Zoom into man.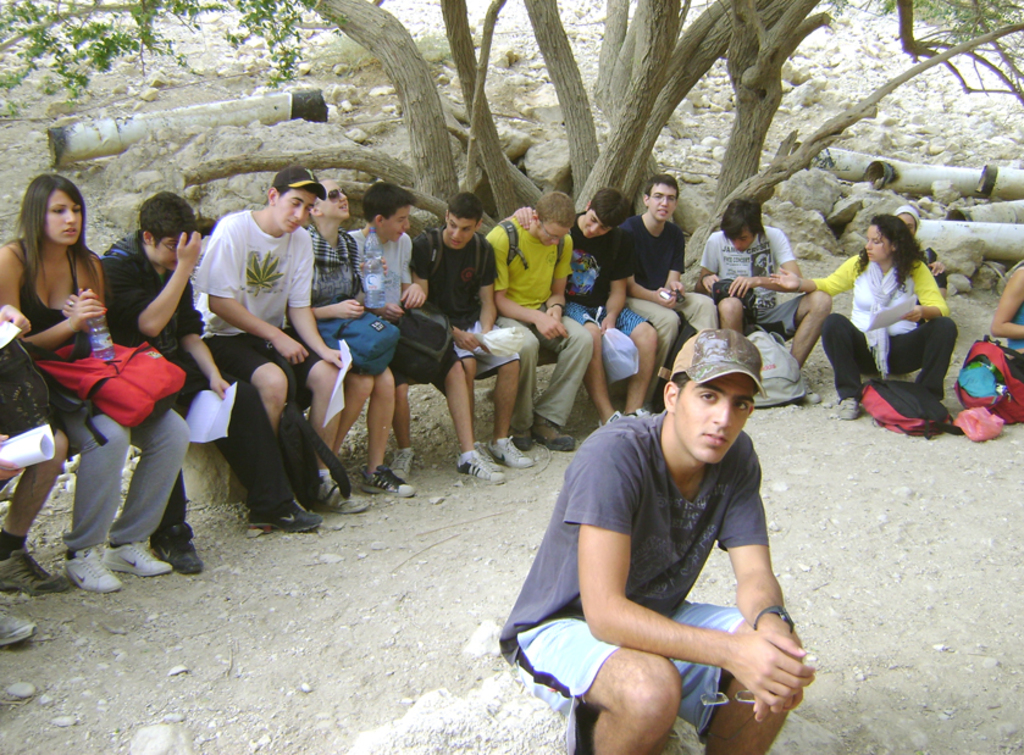
Zoom target: left=509, top=188, right=663, bottom=433.
